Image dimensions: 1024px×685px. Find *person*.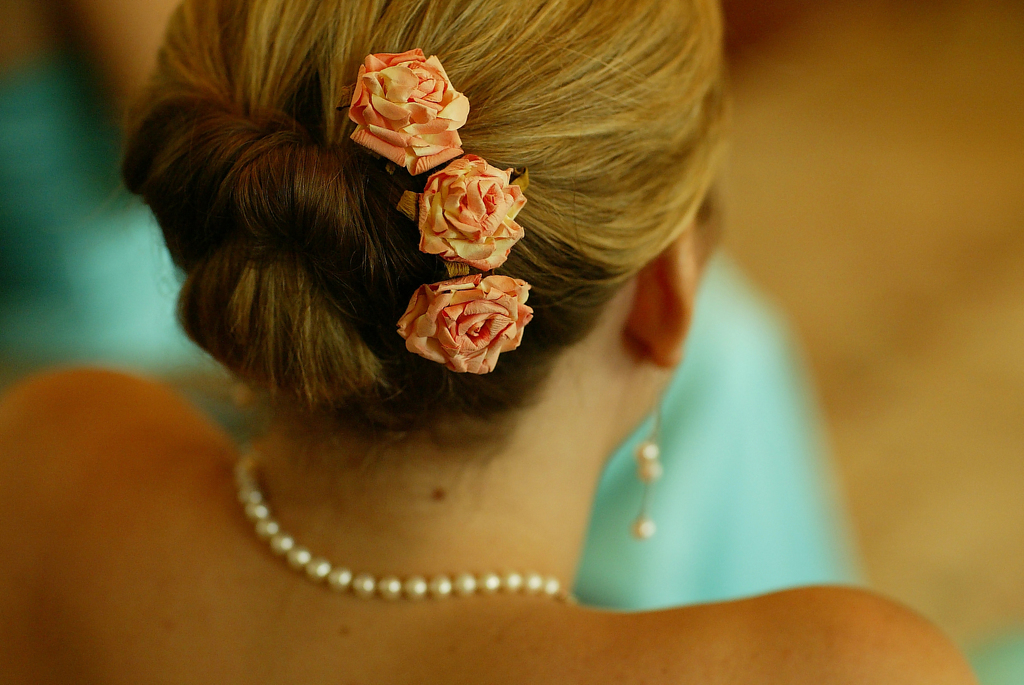
[0,0,986,684].
